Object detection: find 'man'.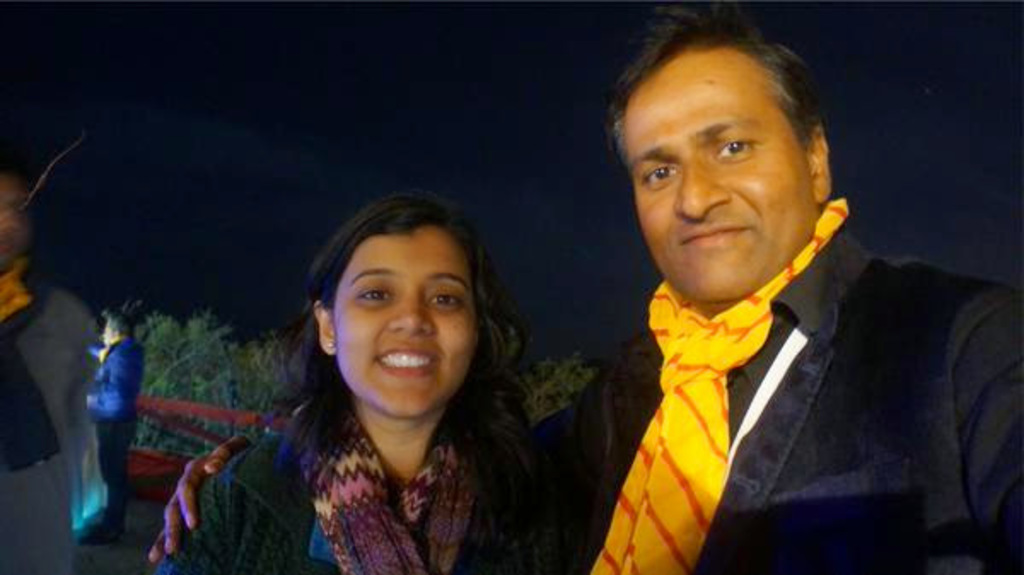
bbox=[80, 305, 152, 531].
